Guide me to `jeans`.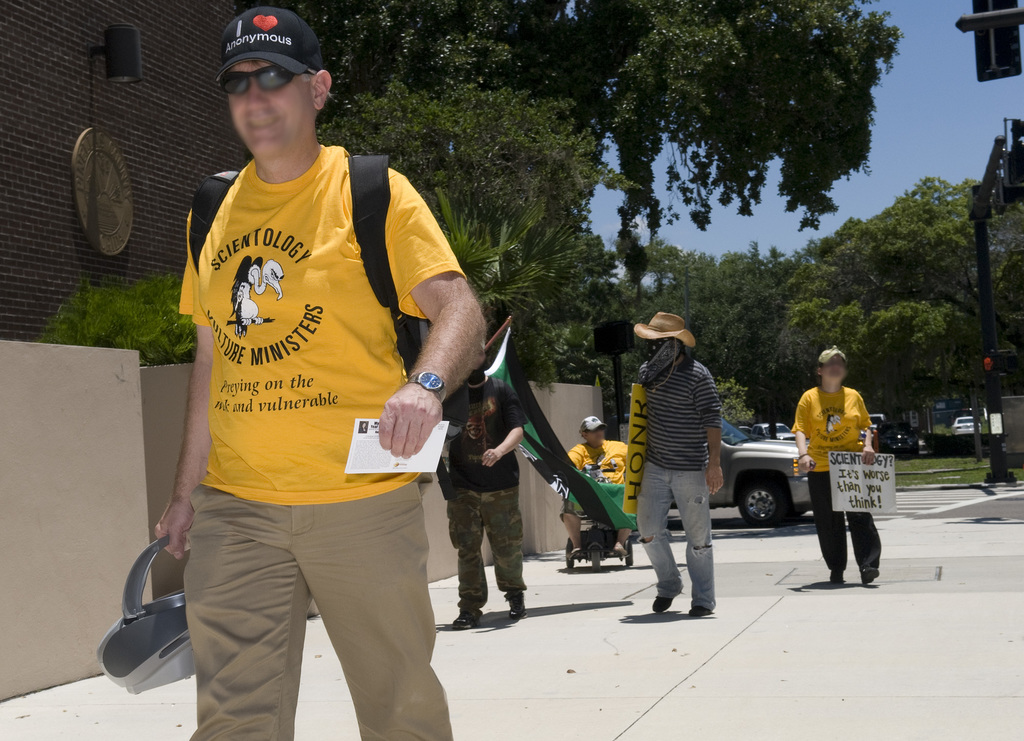
Guidance: [x1=172, y1=482, x2=461, y2=733].
